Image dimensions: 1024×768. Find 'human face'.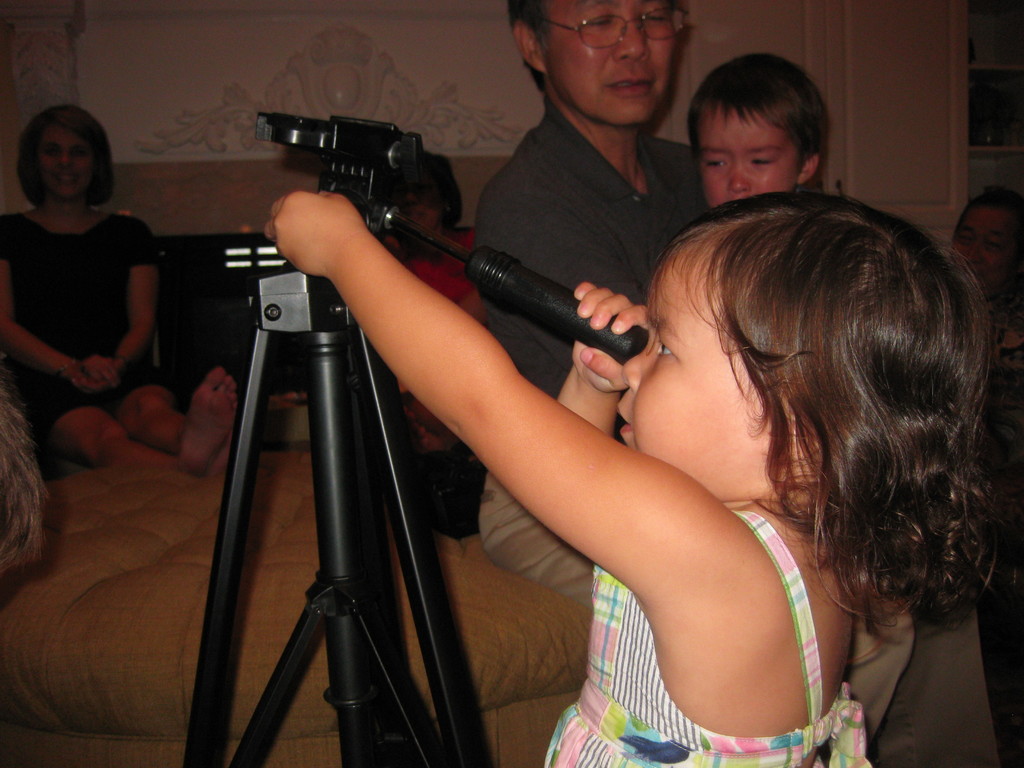
bbox=(37, 122, 92, 196).
